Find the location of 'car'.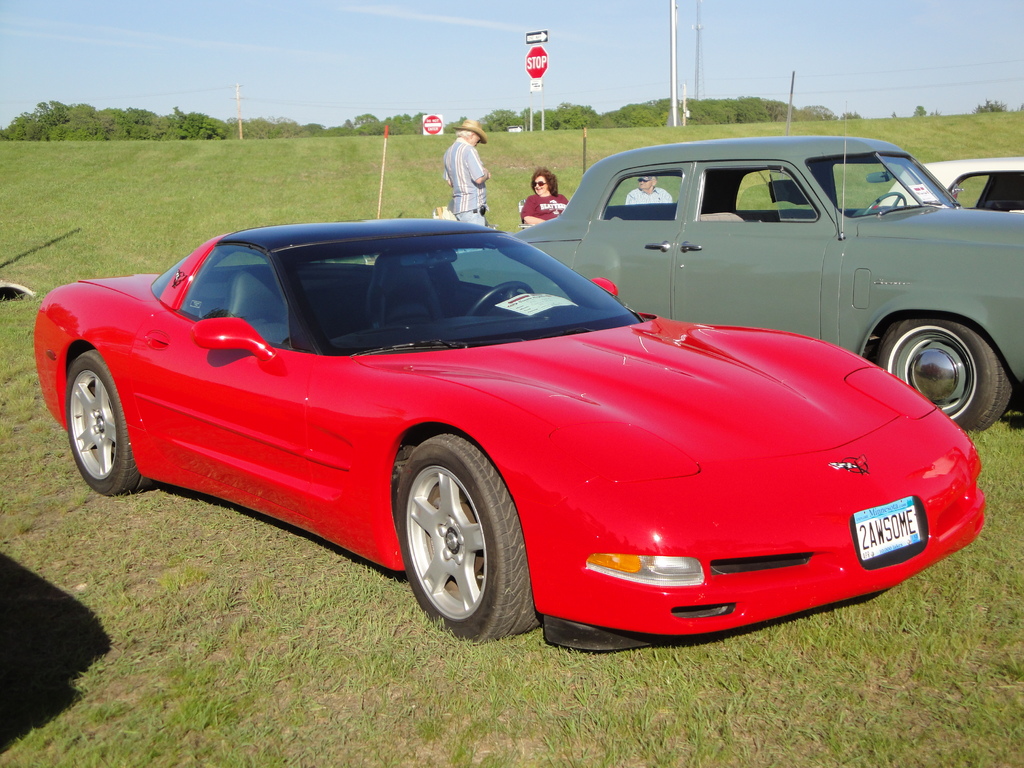
Location: <region>451, 132, 1023, 431</region>.
